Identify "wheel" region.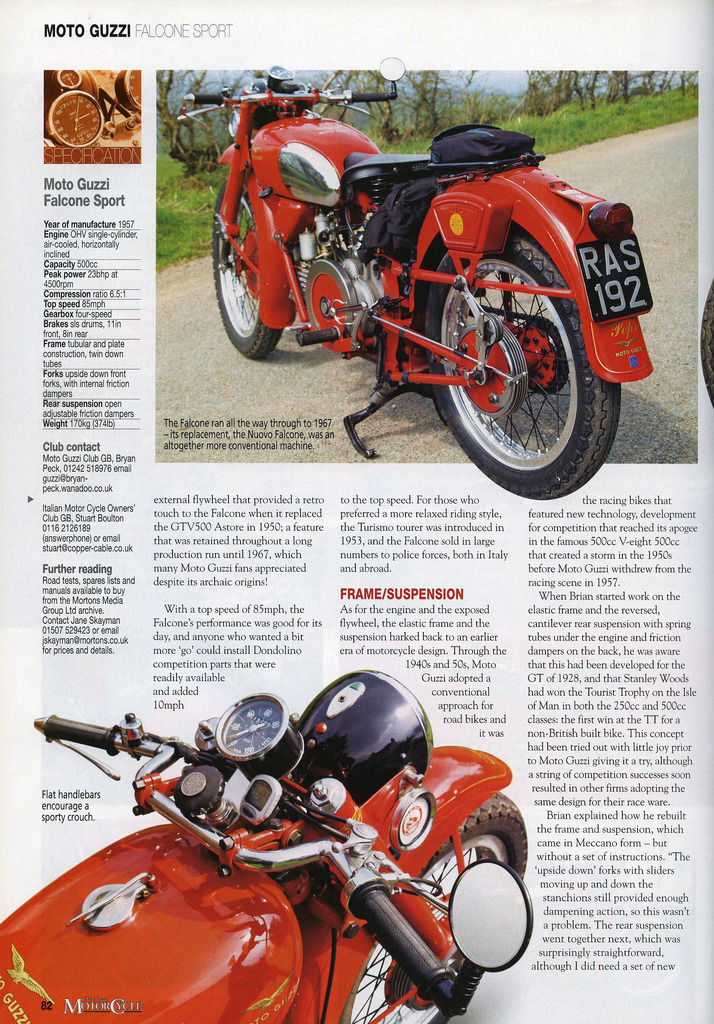
Region: <box>701,283,713,406</box>.
